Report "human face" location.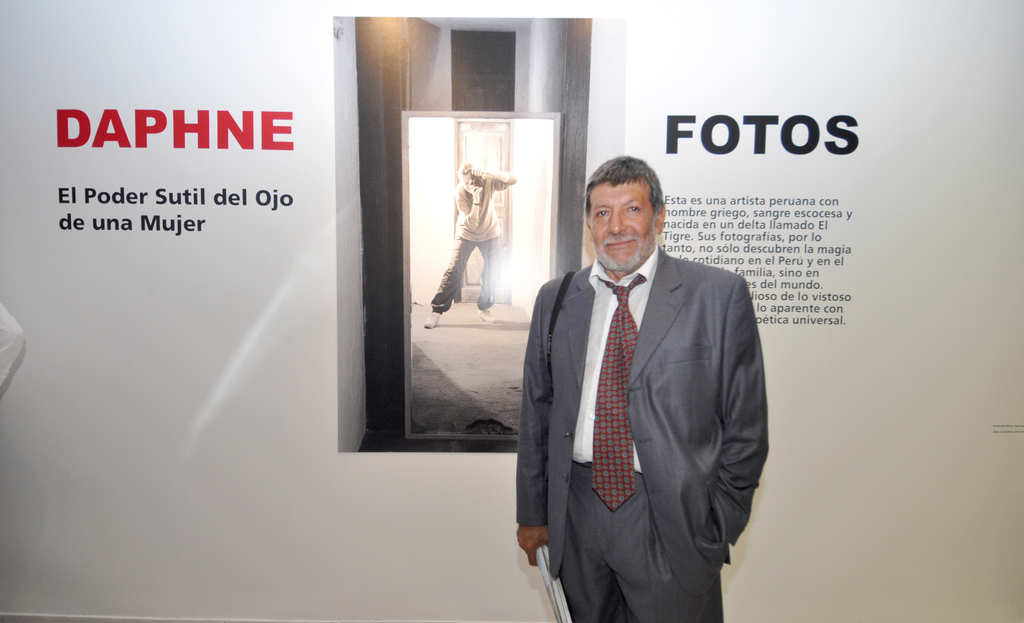
Report: Rect(591, 178, 660, 274).
